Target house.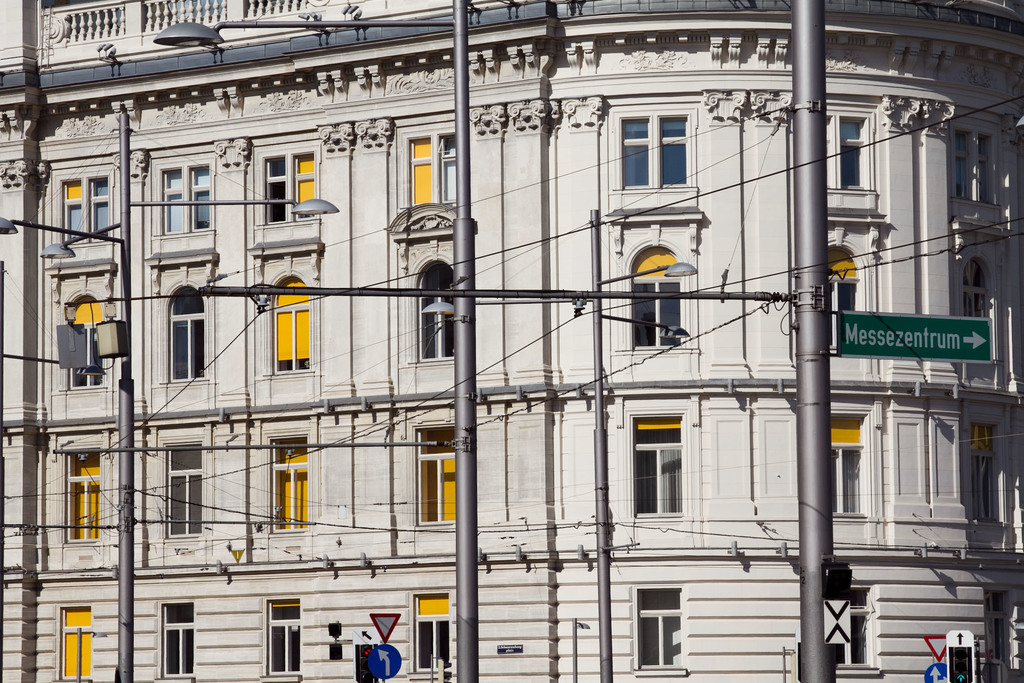
Target region: (0,0,1023,682).
